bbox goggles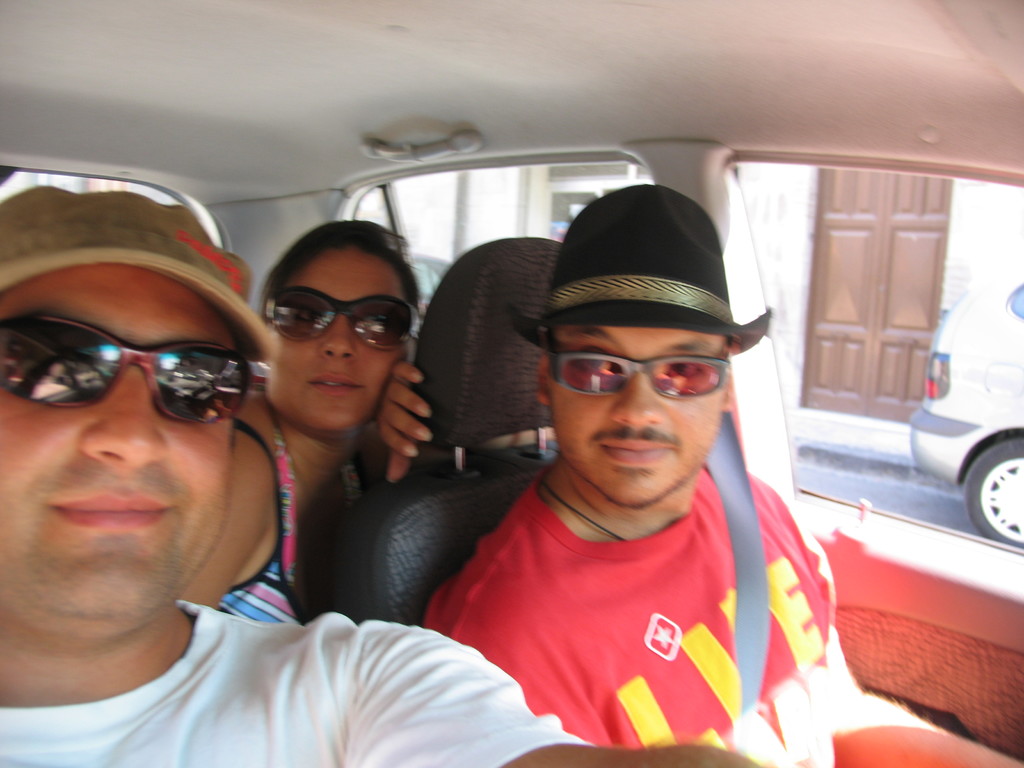
(17, 317, 262, 430)
